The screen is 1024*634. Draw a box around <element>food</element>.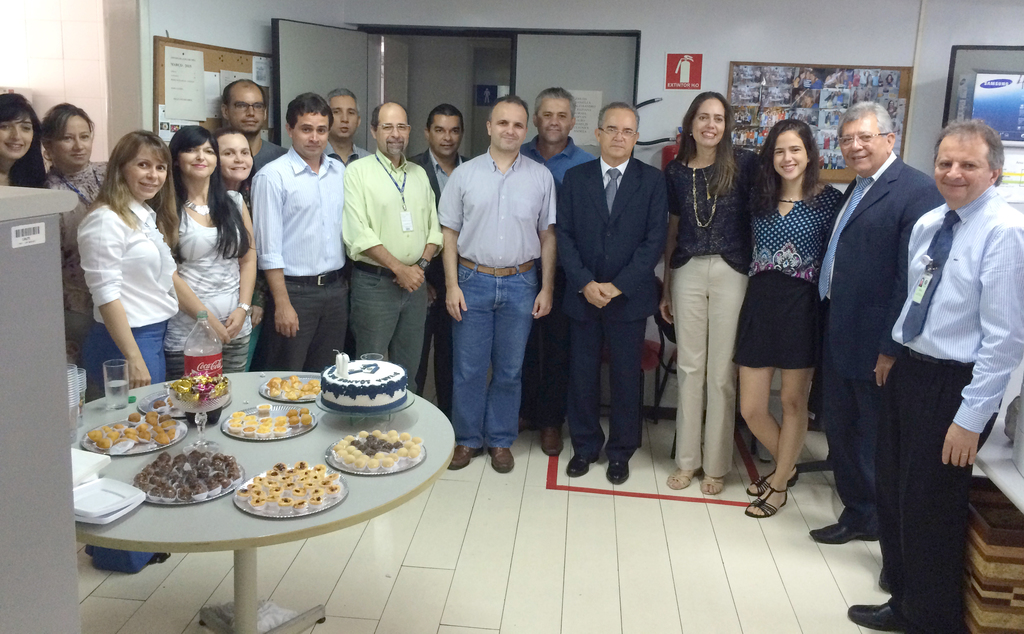
(299,412,312,428).
